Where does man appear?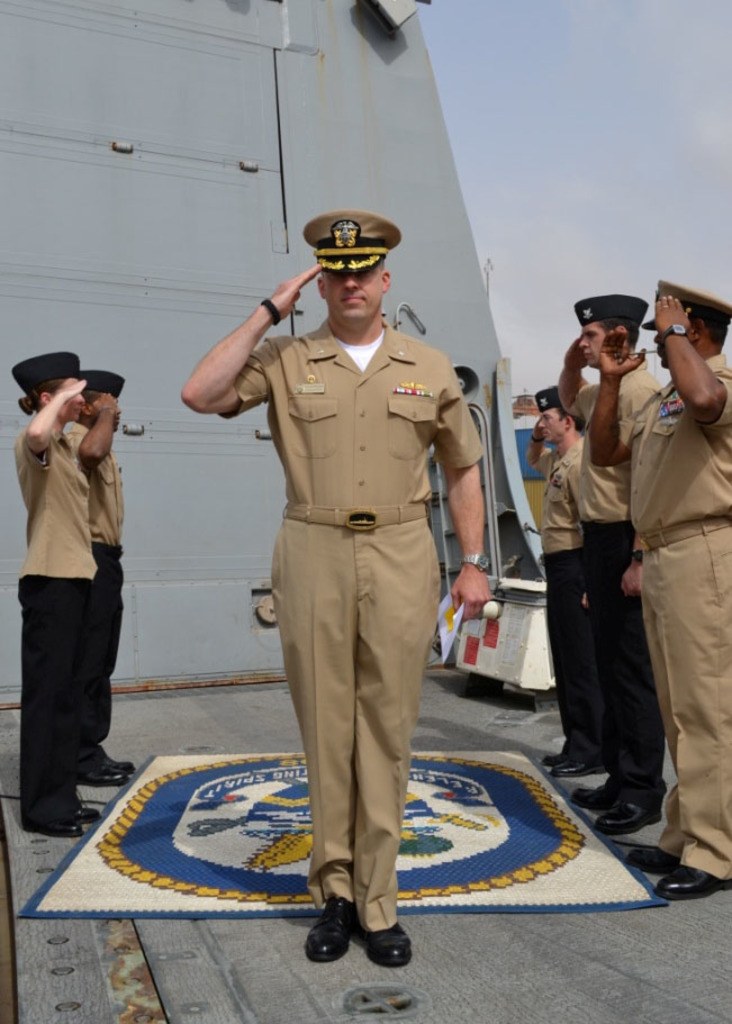
Appears at detection(522, 381, 585, 779).
